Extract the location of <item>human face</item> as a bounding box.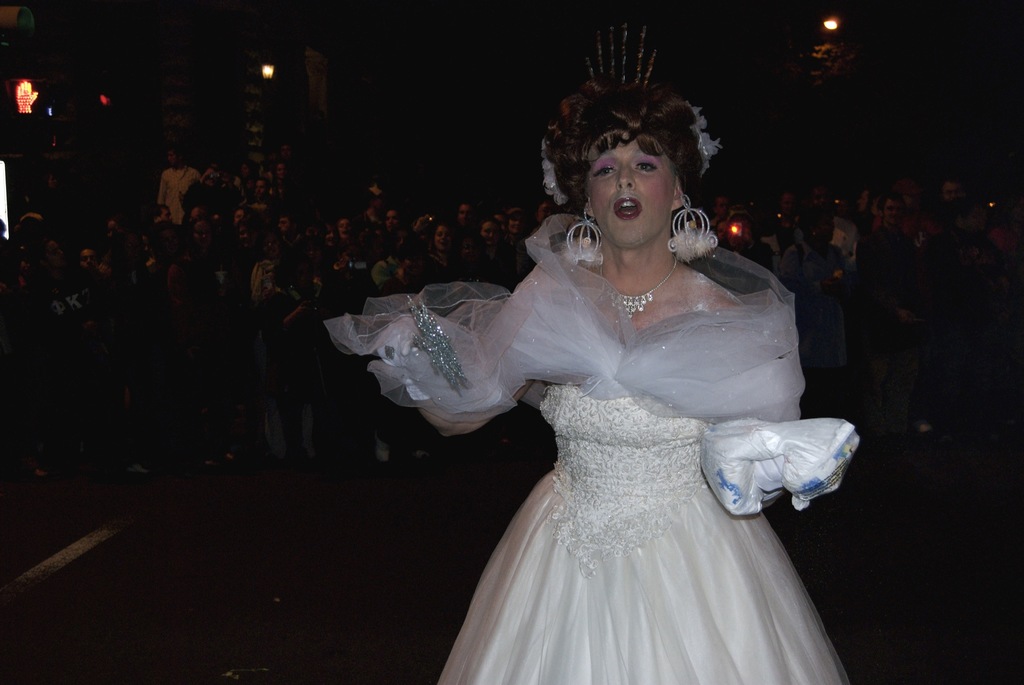
[left=255, top=180, right=264, bottom=195].
